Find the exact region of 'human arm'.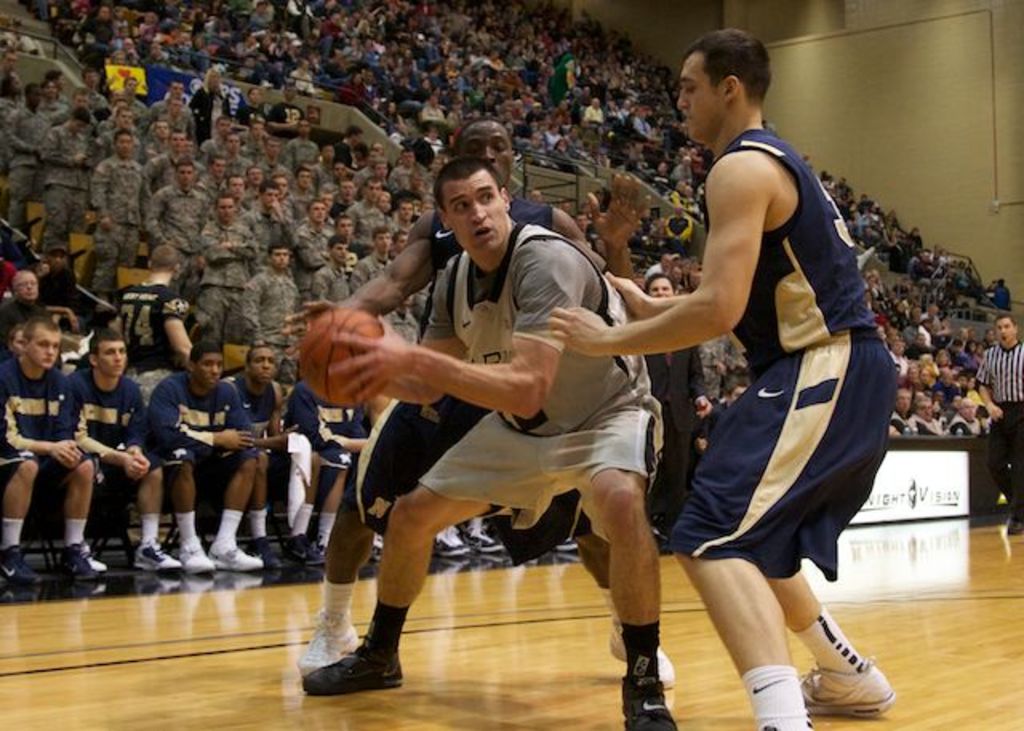
Exact region: pyautogui.locateOnScreen(560, 173, 643, 283).
